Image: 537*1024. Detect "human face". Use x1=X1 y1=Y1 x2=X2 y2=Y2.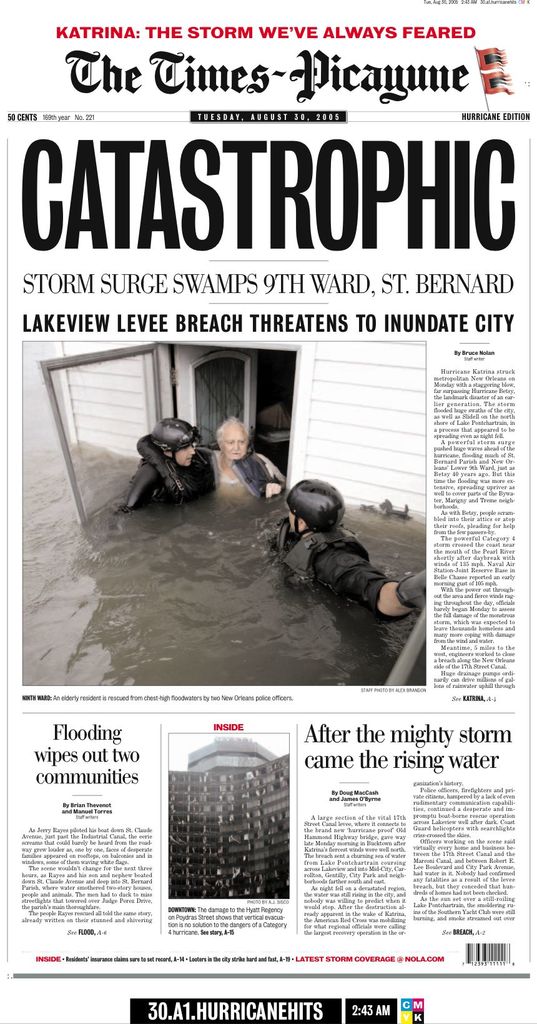
x1=172 y1=438 x2=198 y2=468.
